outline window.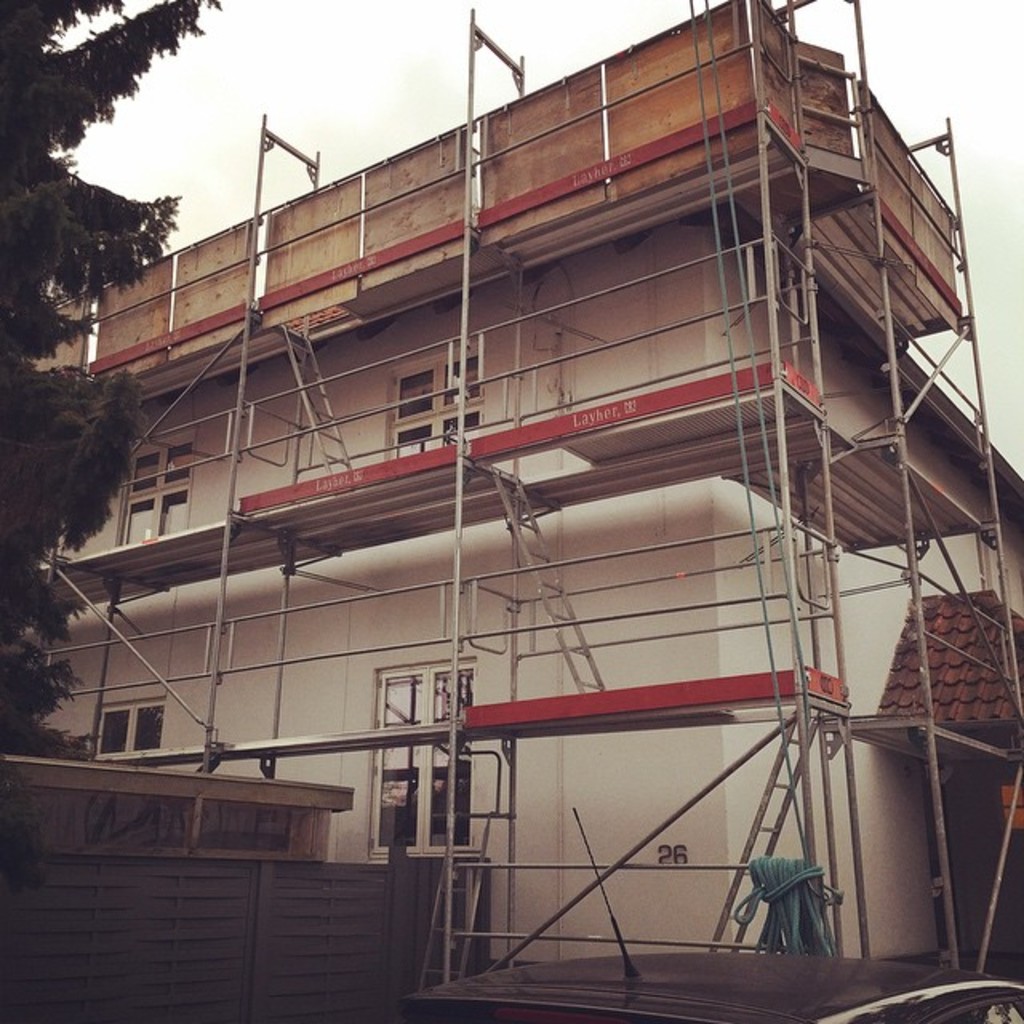
Outline: {"left": 392, "top": 341, "right": 475, "bottom": 448}.
